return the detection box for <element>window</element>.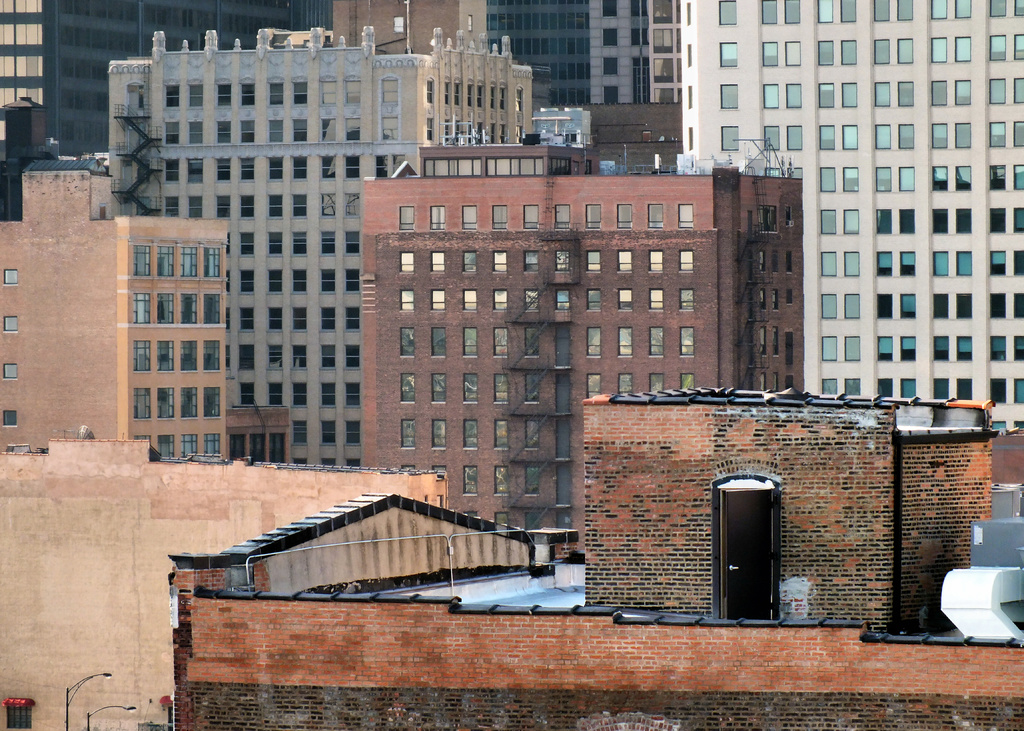
locate(586, 289, 600, 311).
